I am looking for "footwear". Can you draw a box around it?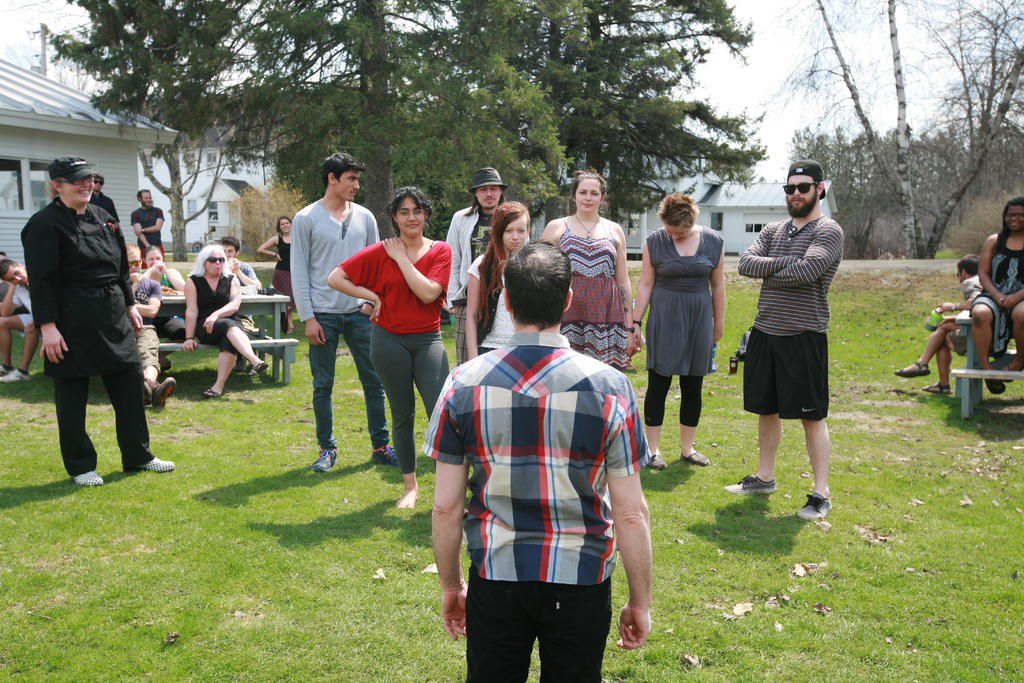
Sure, the bounding box is BBox(924, 383, 952, 395).
